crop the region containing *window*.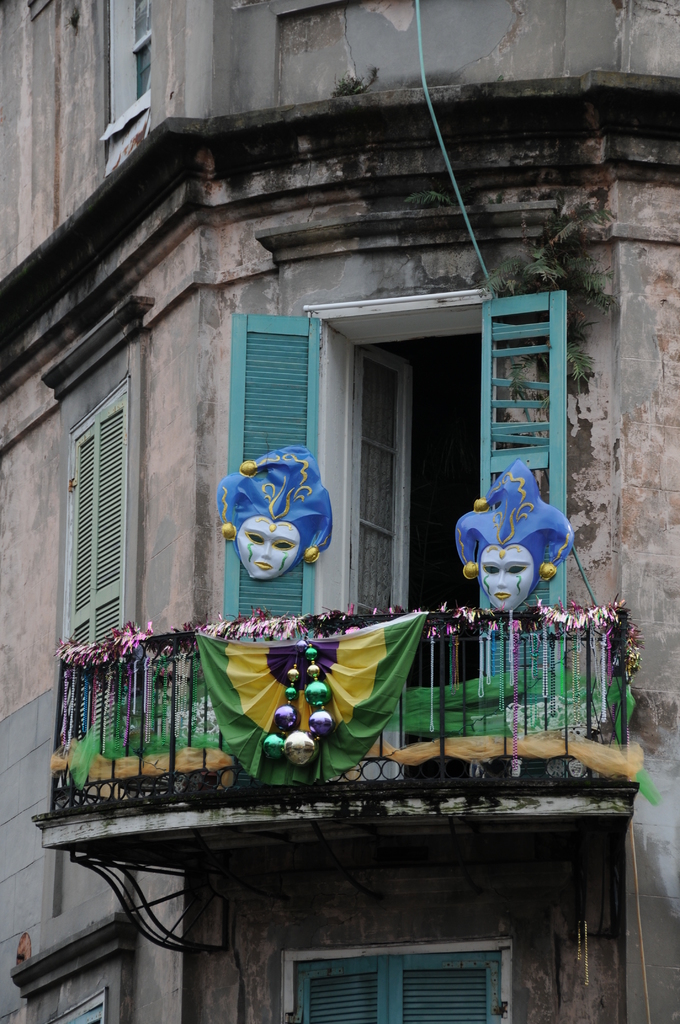
Crop region: BBox(103, 0, 170, 170).
